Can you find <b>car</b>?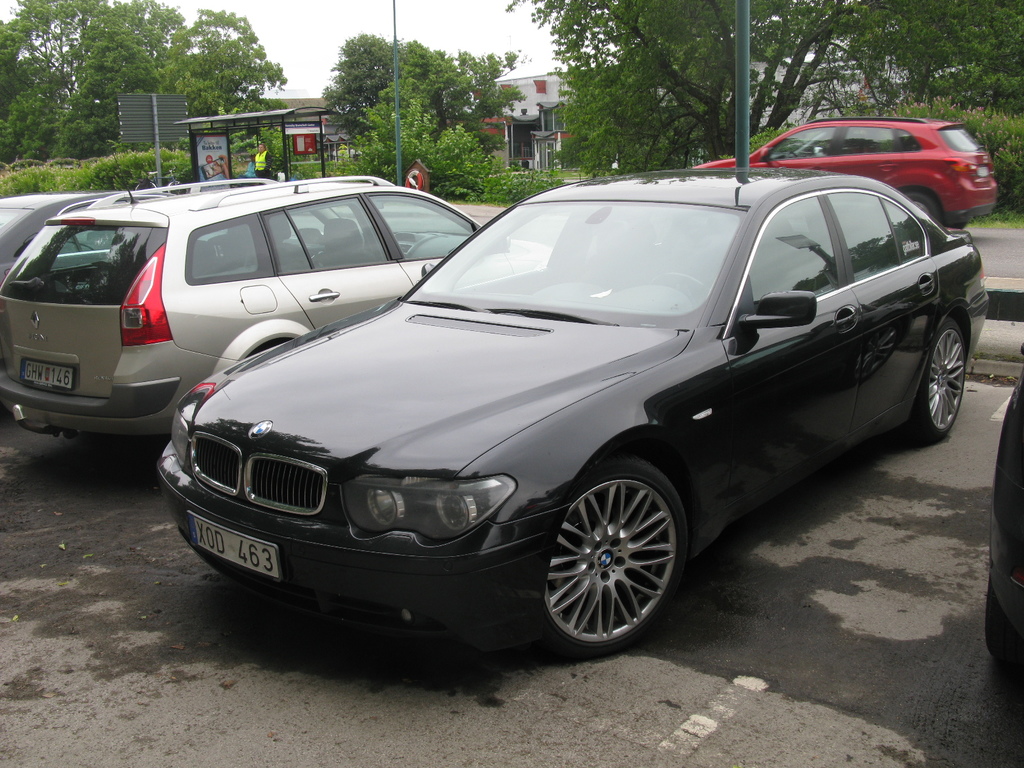
Yes, bounding box: box=[989, 335, 1023, 627].
